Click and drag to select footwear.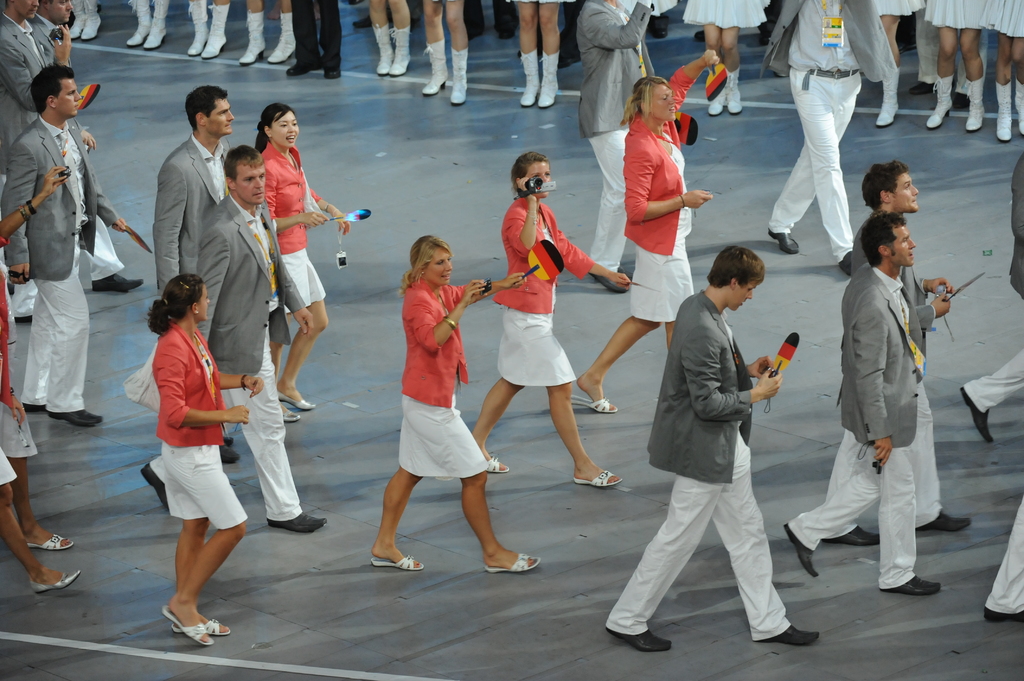
Selection: rect(268, 508, 329, 534).
